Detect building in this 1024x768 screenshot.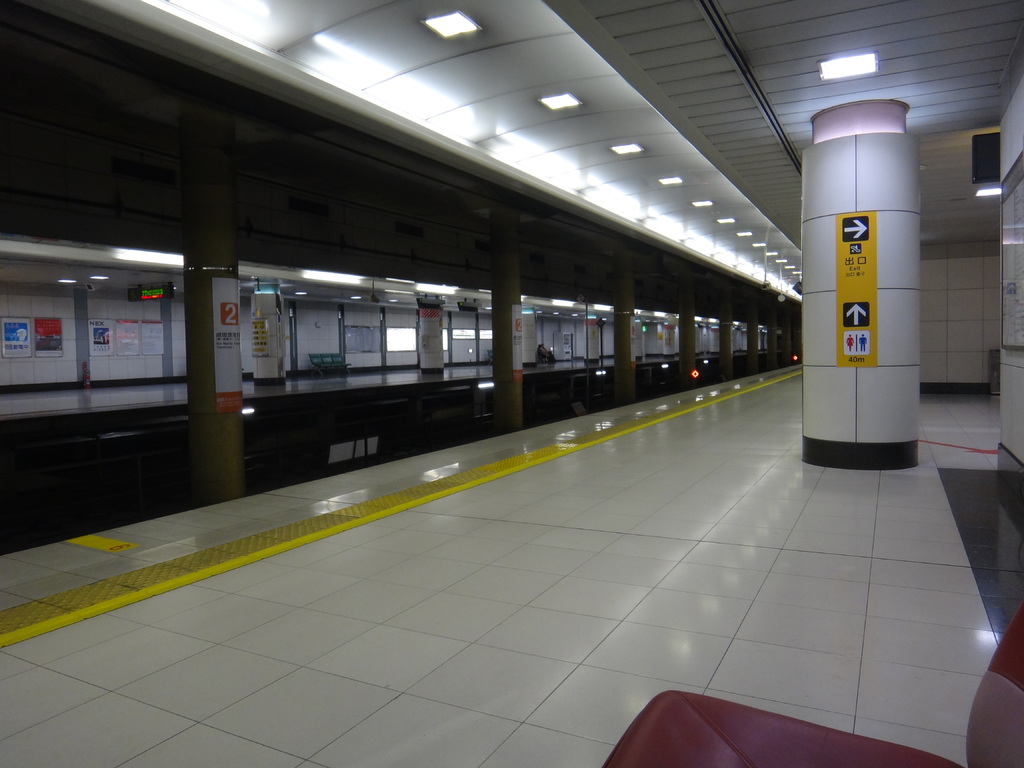
Detection: BBox(0, 0, 1020, 767).
